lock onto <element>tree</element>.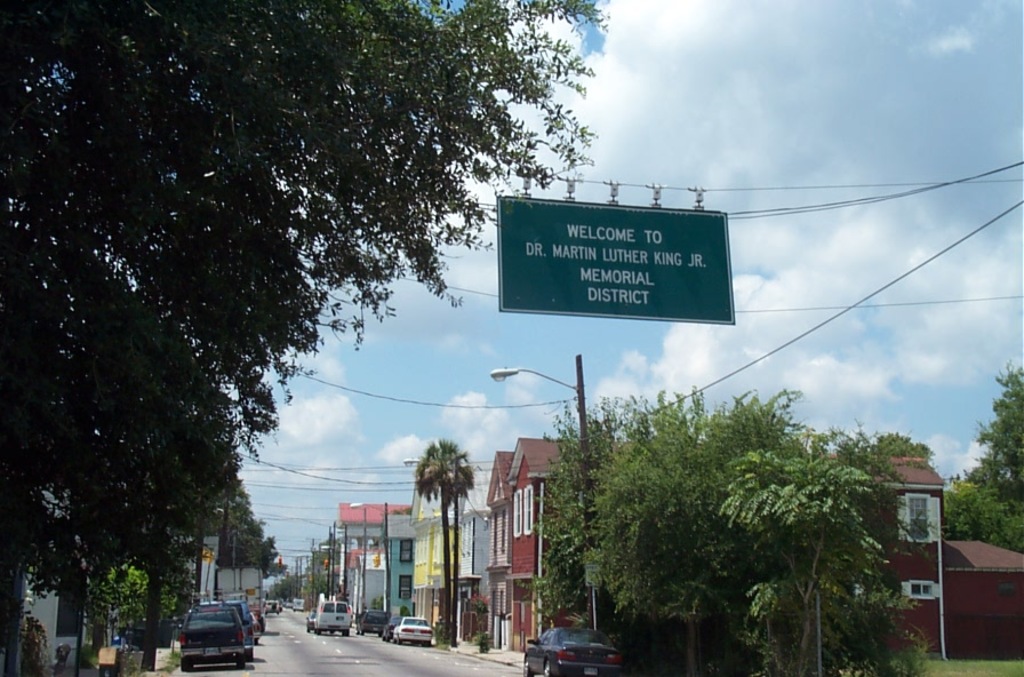
Locked: BBox(13, 23, 623, 642).
